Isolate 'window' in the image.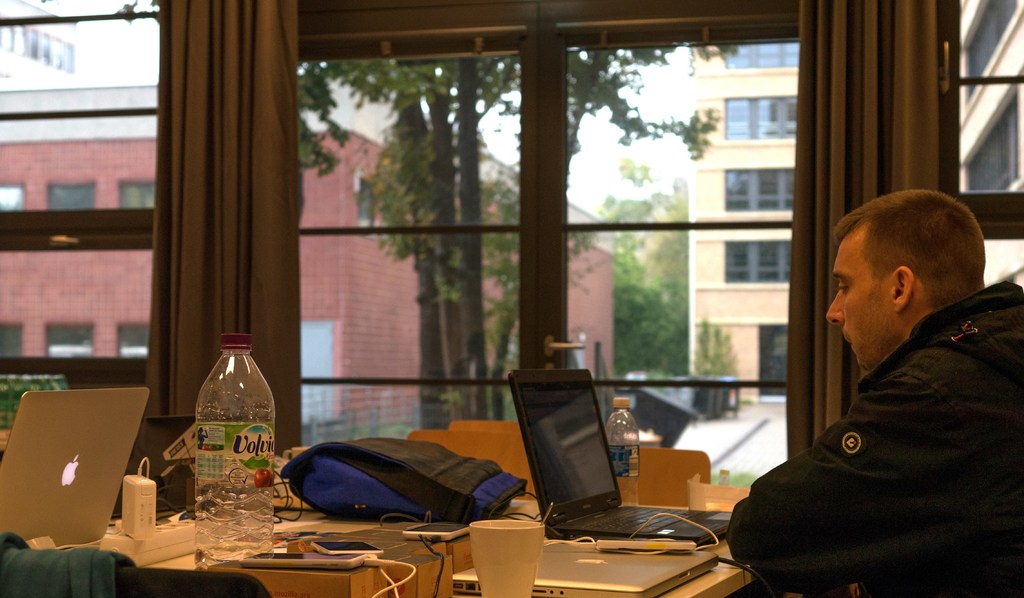
Isolated region: (x1=0, y1=183, x2=30, y2=216).
